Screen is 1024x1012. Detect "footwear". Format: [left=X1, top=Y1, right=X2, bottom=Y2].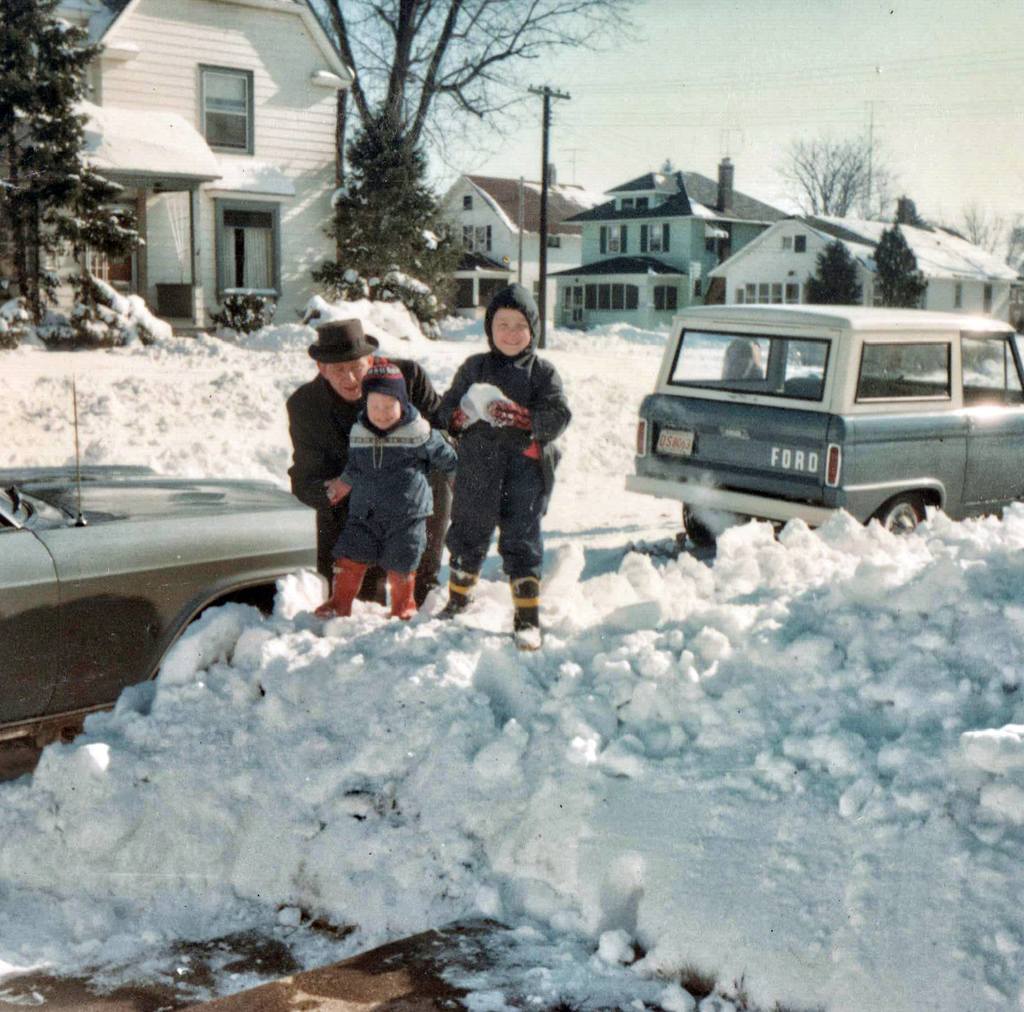
[left=436, top=556, right=477, bottom=621].
